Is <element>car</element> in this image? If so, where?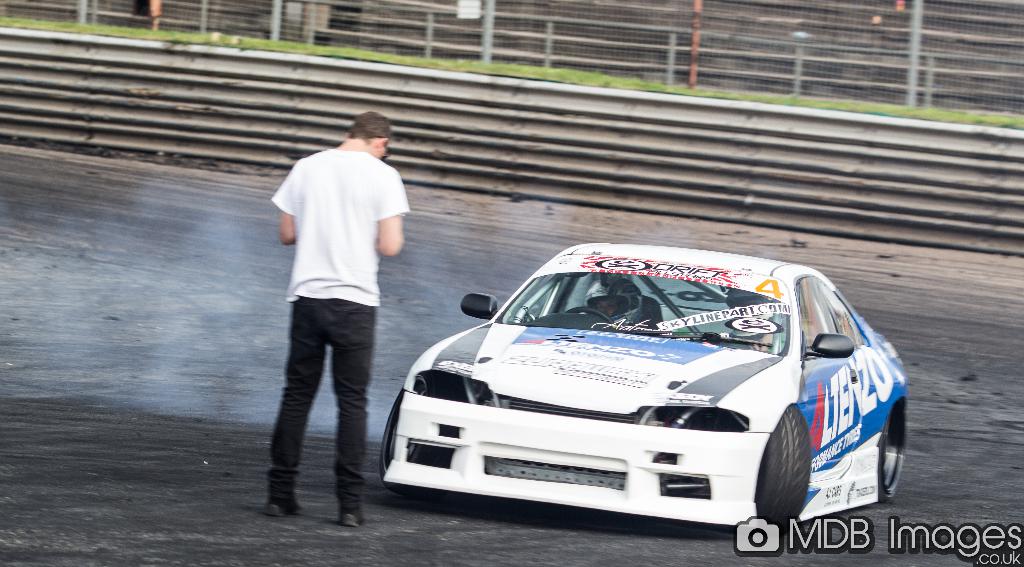
Yes, at 365:246:915:534.
